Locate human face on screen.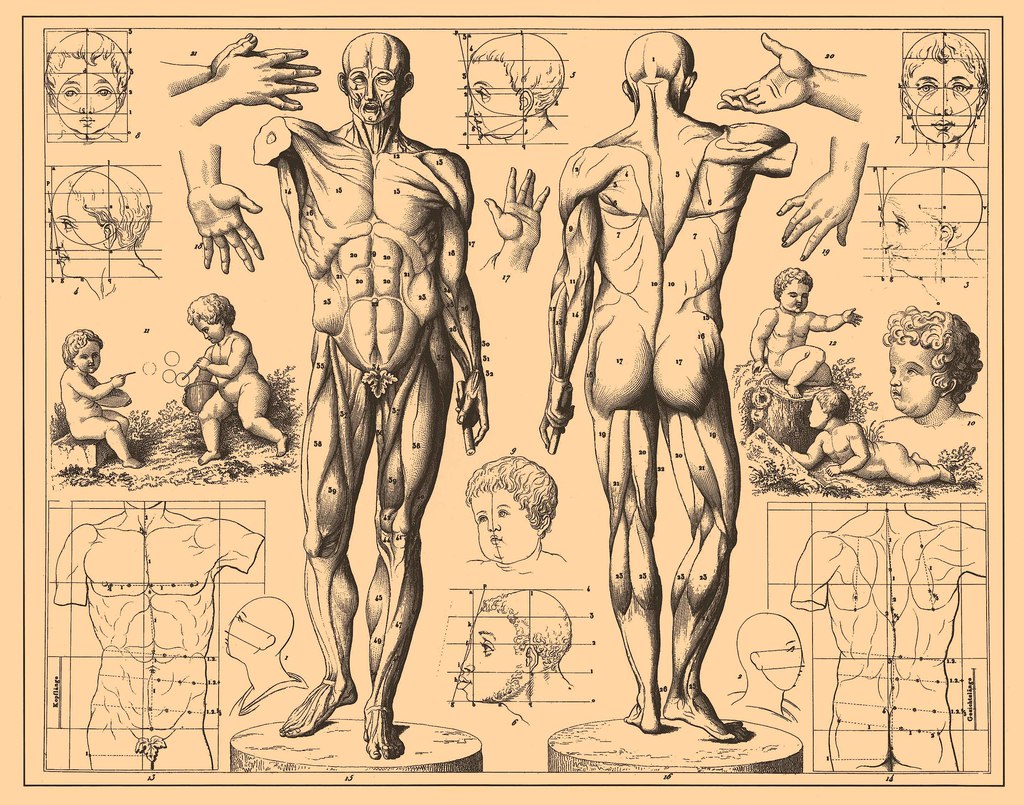
On screen at <bbox>907, 57, 979, 143</bbox>.
